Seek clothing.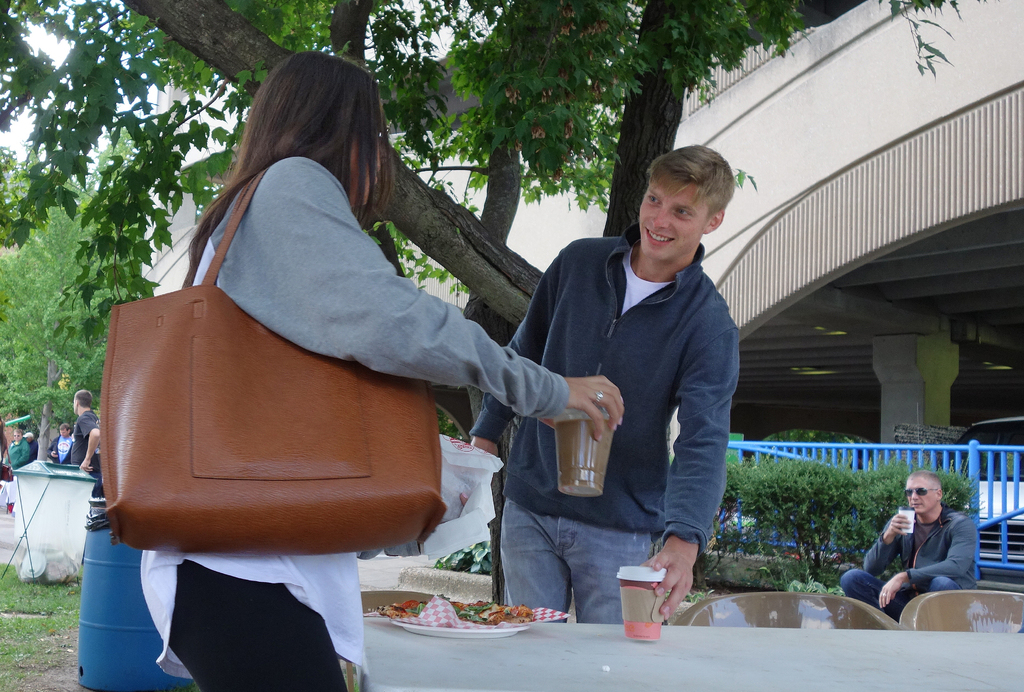
bbox=(2, 438, 33, 513).
